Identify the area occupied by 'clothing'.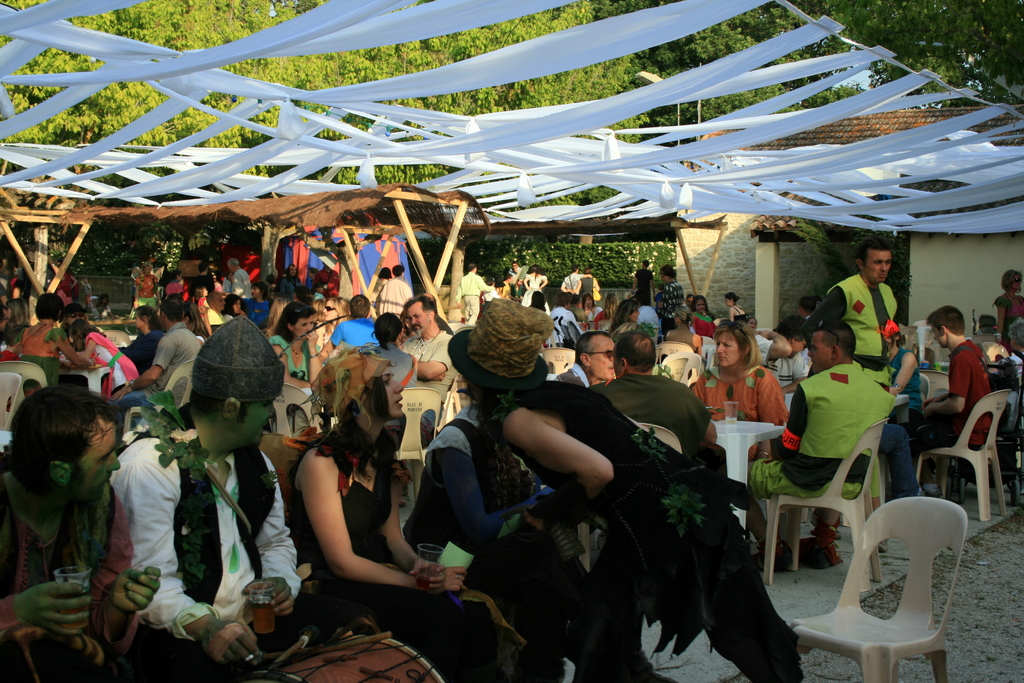
Area: 415:402:652:682.
